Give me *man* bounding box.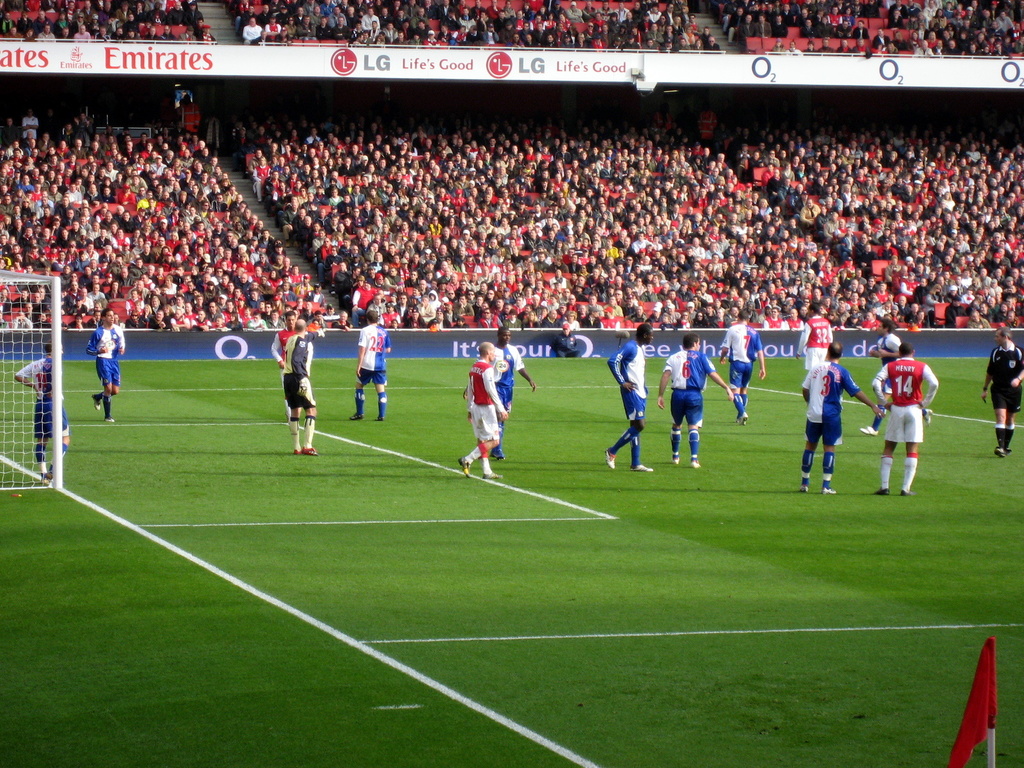
[316, 168, 330, 183].
